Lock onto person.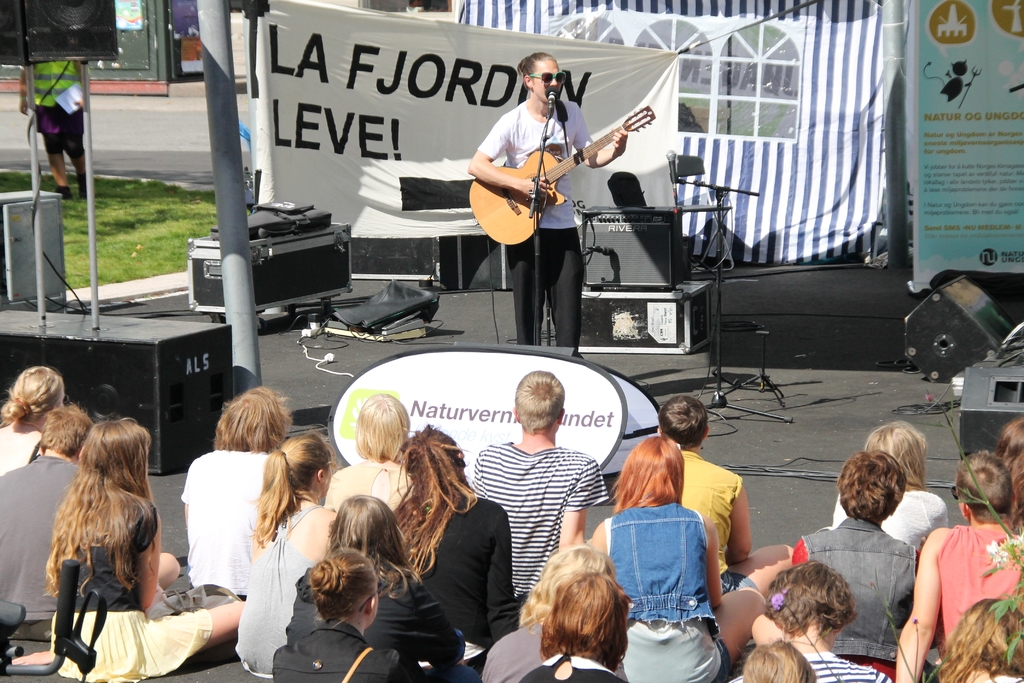
Locked: BBox(323, 386, 431, 510).
